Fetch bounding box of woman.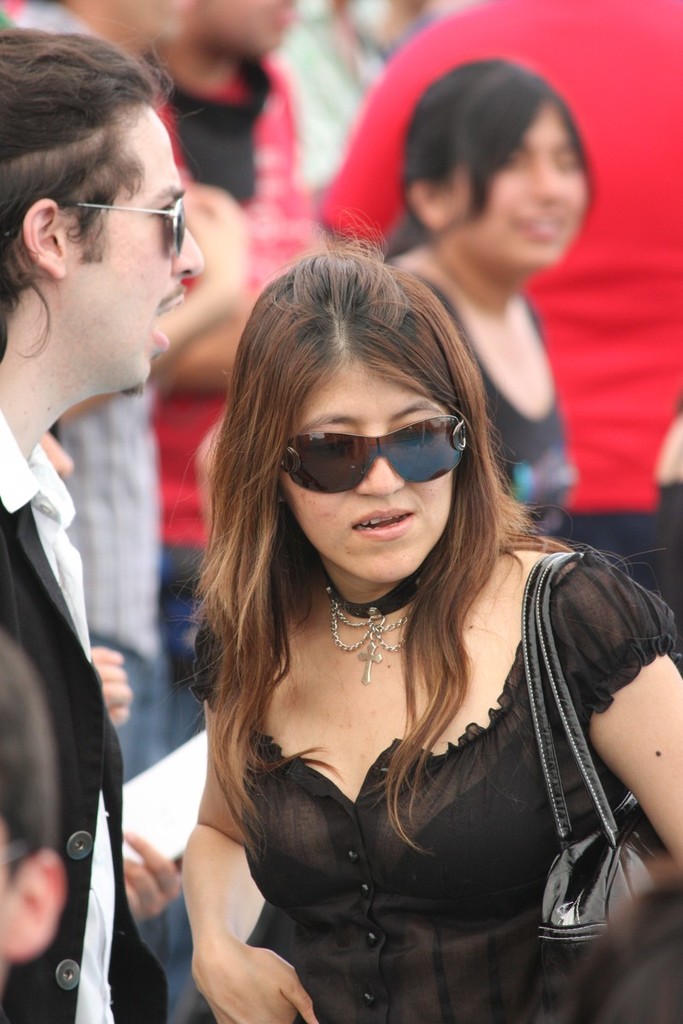
Bbox: 134:223:653:1015.
